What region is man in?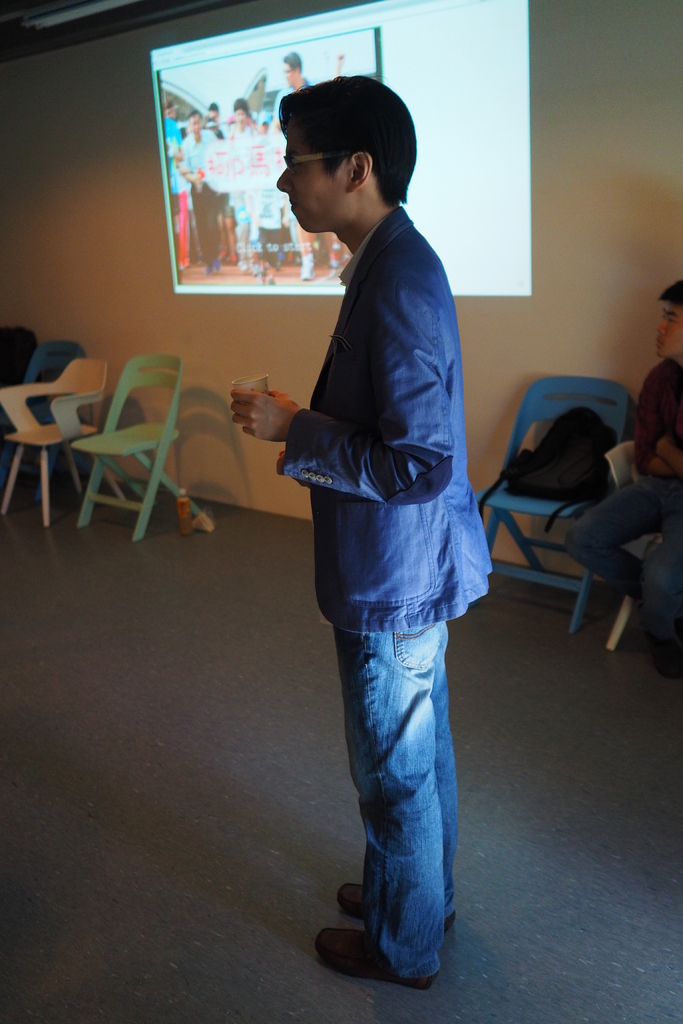
[x1=272, y1=52, x2=343, y2=281].
